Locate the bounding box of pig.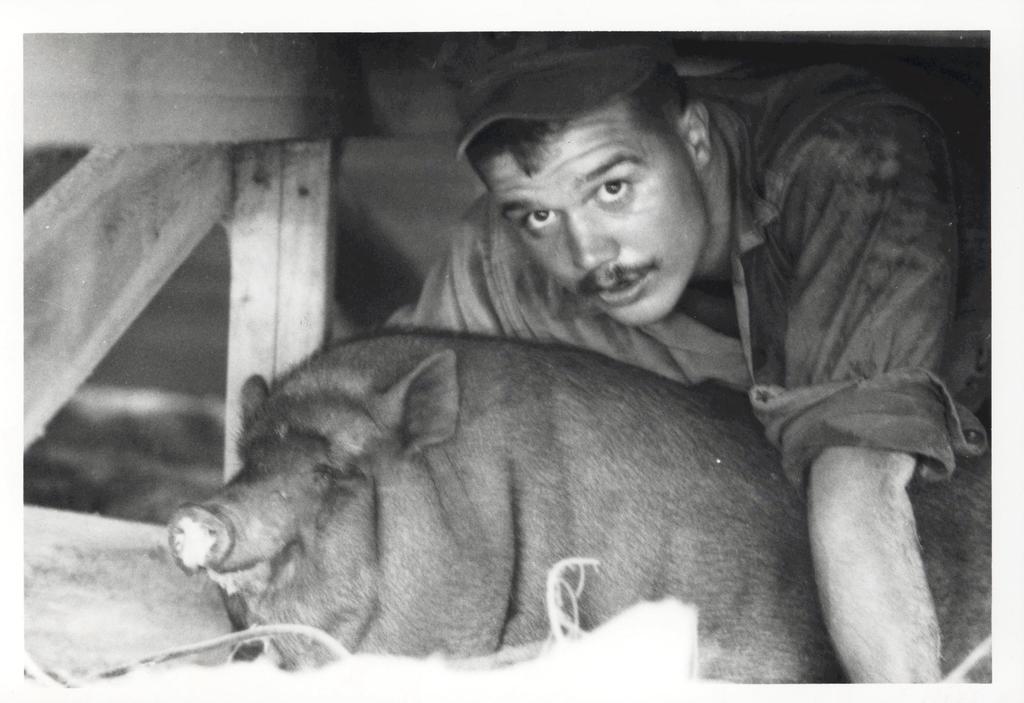
Bounding box: box(169, 322, 989, 683).
